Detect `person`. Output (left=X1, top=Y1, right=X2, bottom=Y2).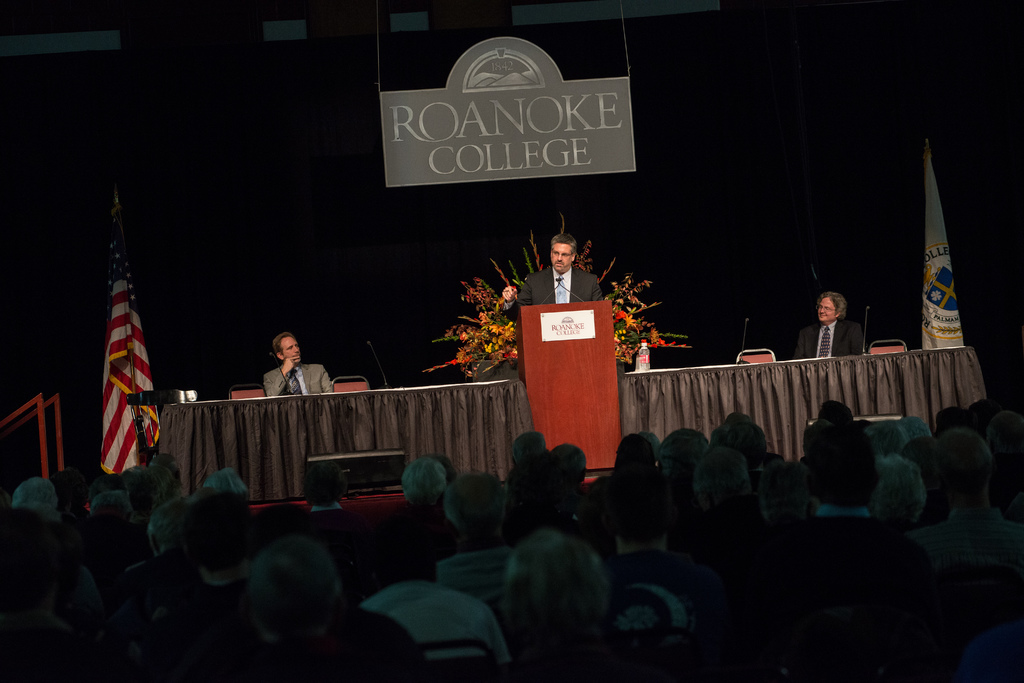
(left=439, top=472, right=518, bottom=611).
